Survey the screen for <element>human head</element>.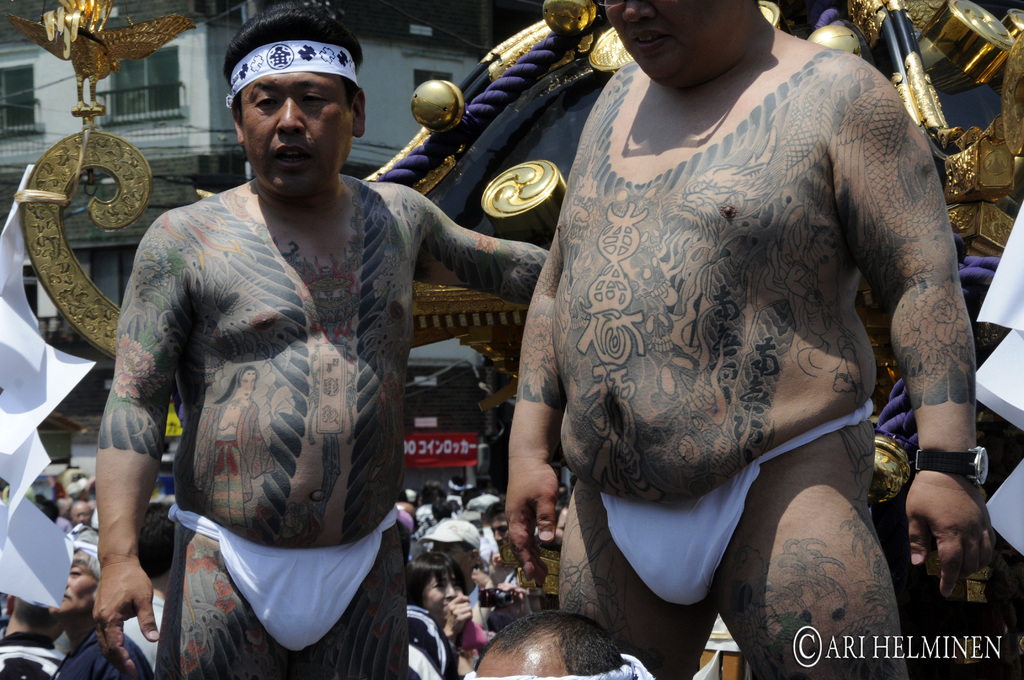
Survey found: <region>432, 518, 483, 583</region>.
